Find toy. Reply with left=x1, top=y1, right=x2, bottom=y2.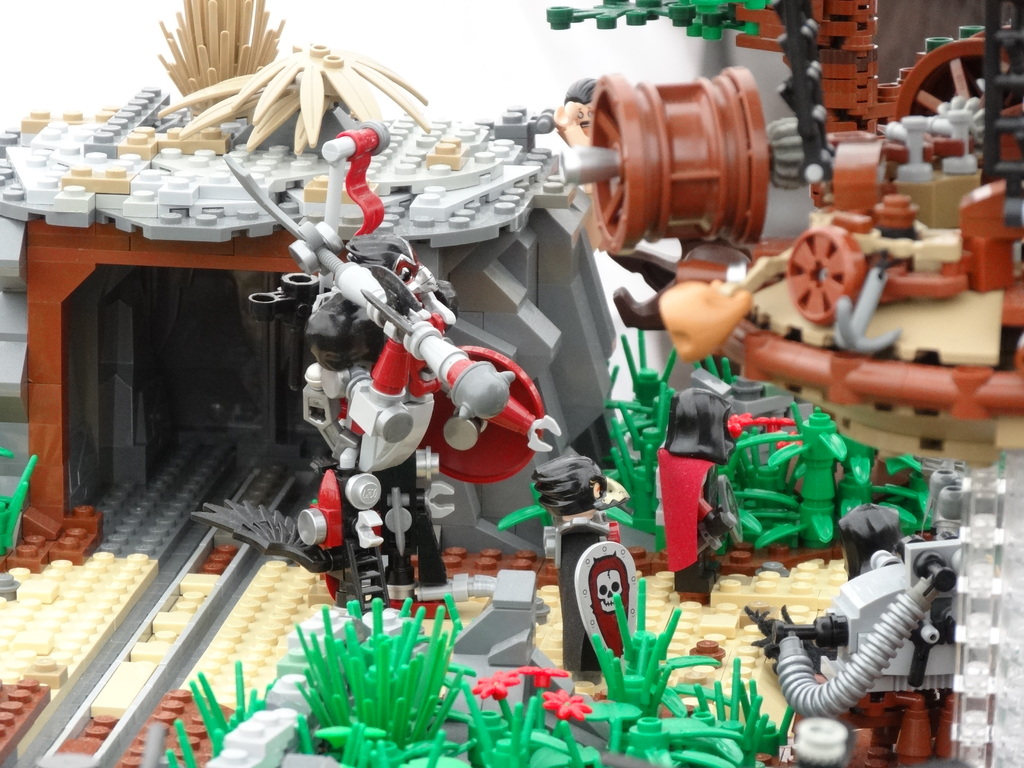
left=461, top=648, right=602, bottom=767.
